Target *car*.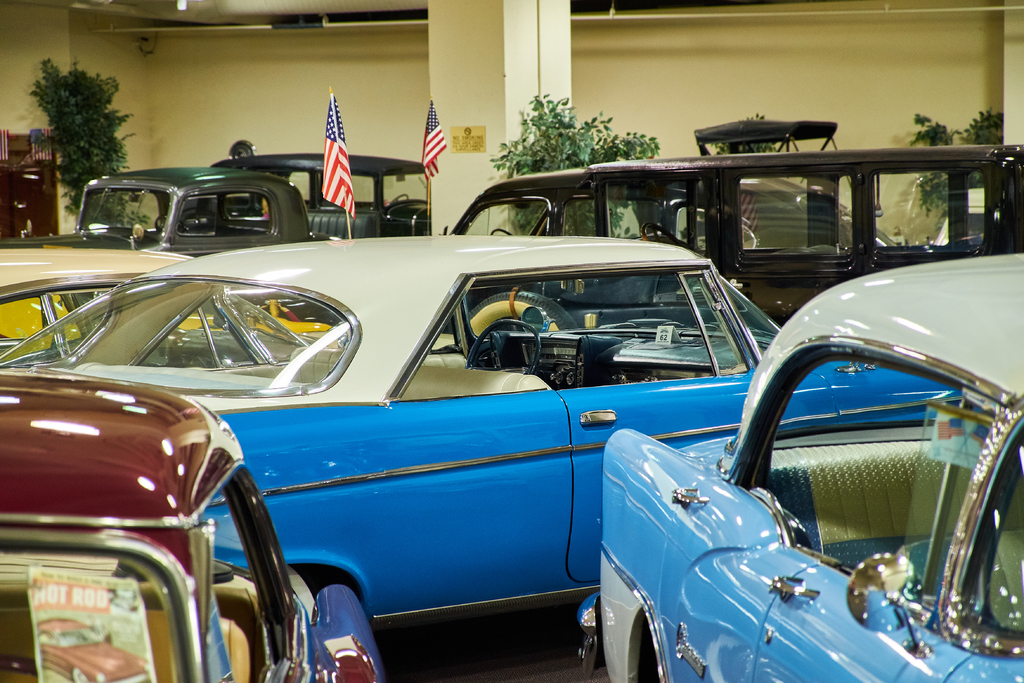
Target region: <region>441, 152, 1023, 329</region>.
